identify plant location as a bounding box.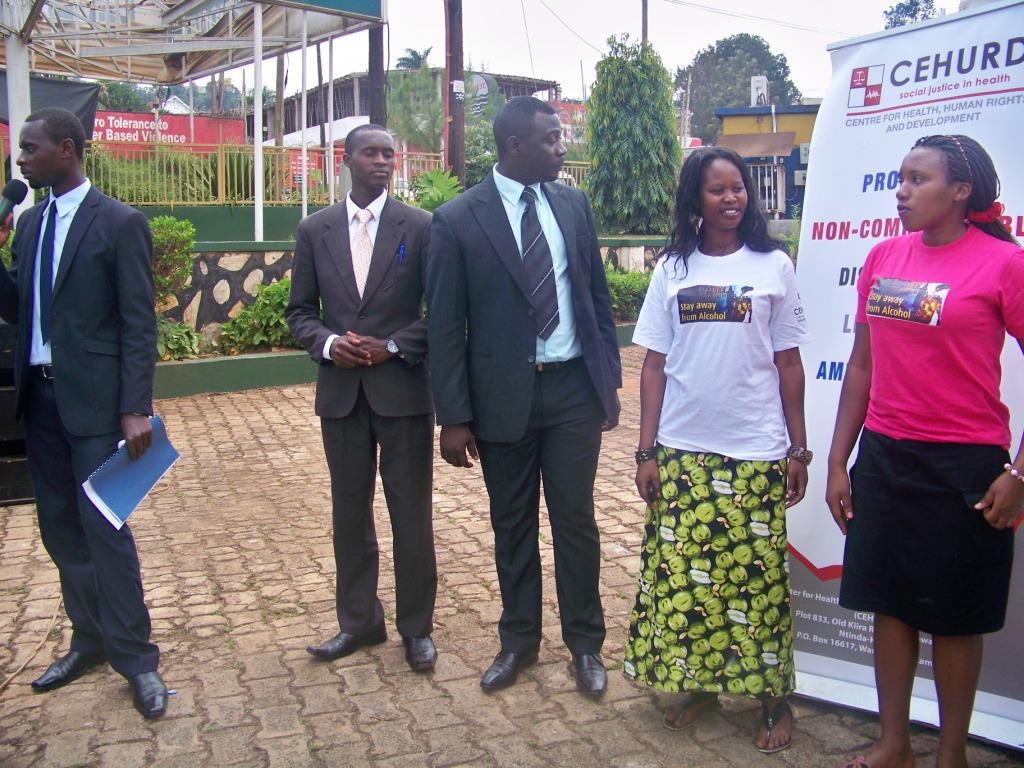
[0,226,13,269].
